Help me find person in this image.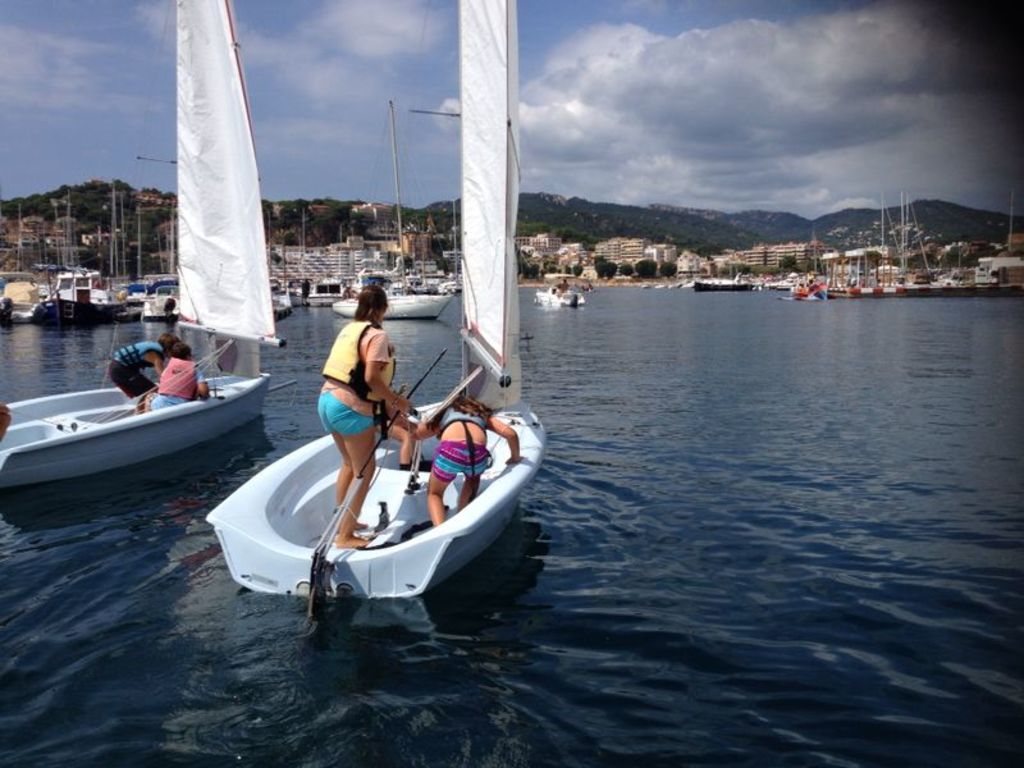
Found it: left=415, top=393, right=521, bottom=529.
